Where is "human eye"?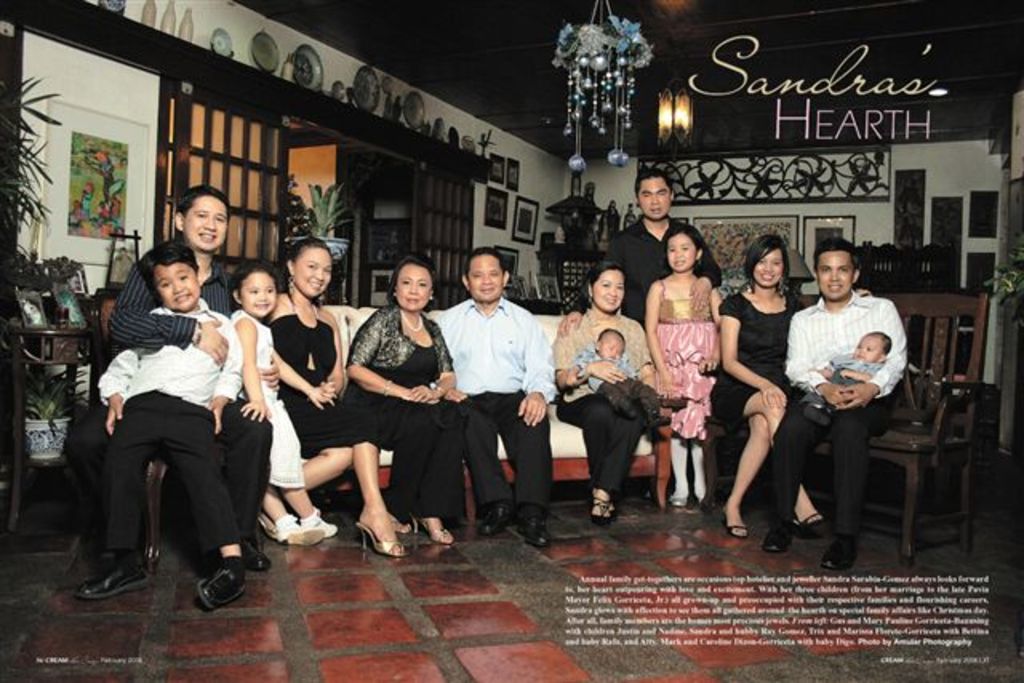
bbox=(758, 256, 765, 262).
